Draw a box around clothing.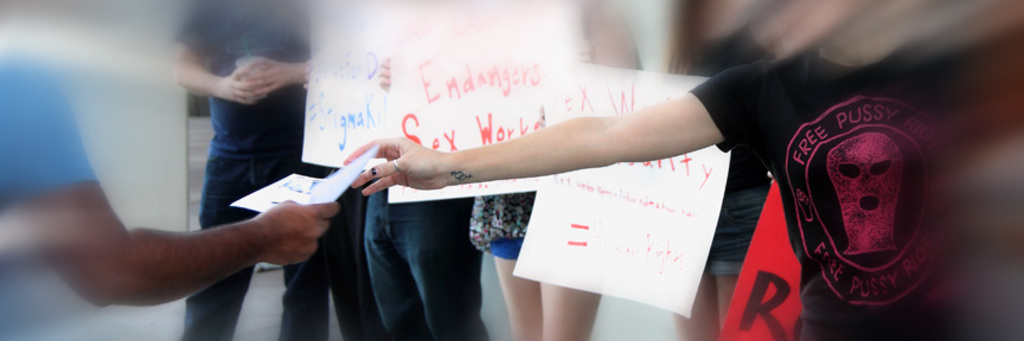
box=[693, 50, 1023, 340].
